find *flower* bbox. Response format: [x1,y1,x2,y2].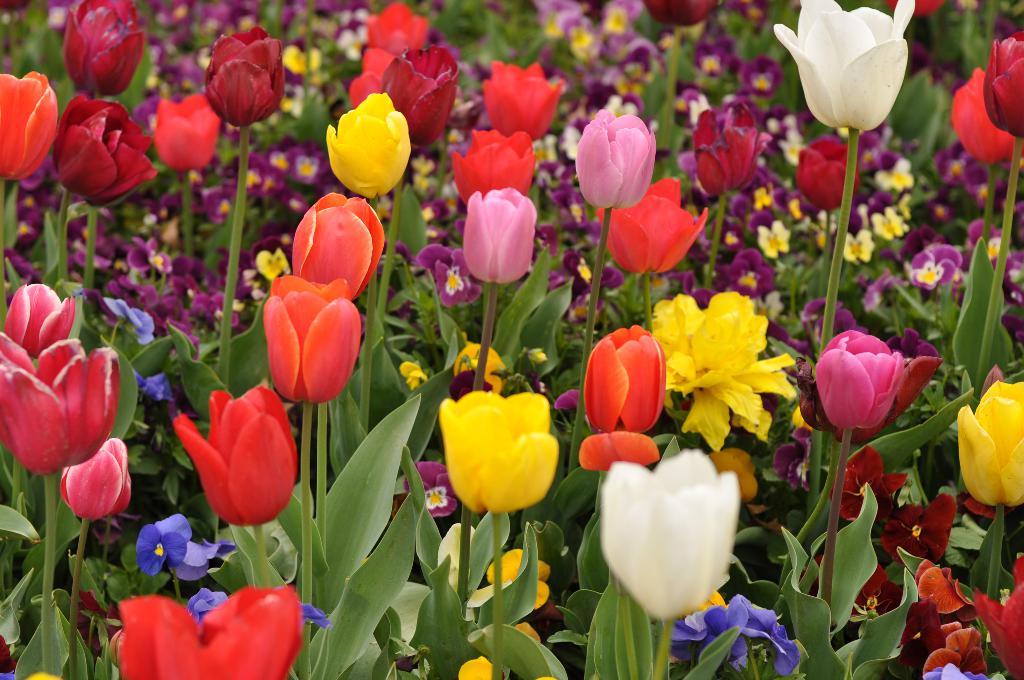
[461,189,536,286].
